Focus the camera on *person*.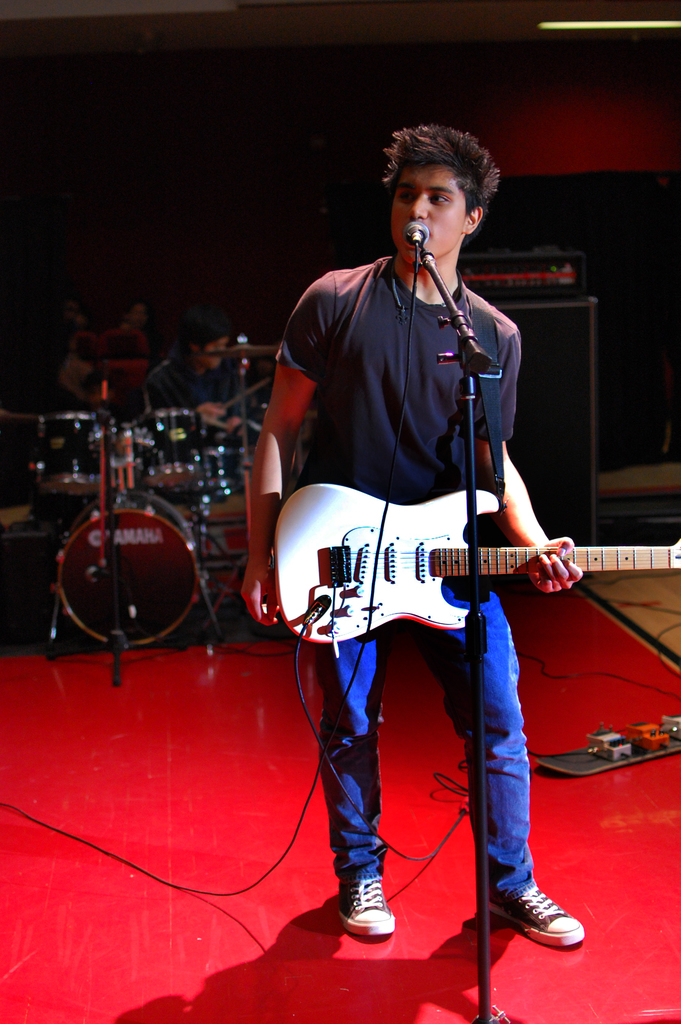
Focus region: <bbox>238, 124, 592, 953</bbox>.
